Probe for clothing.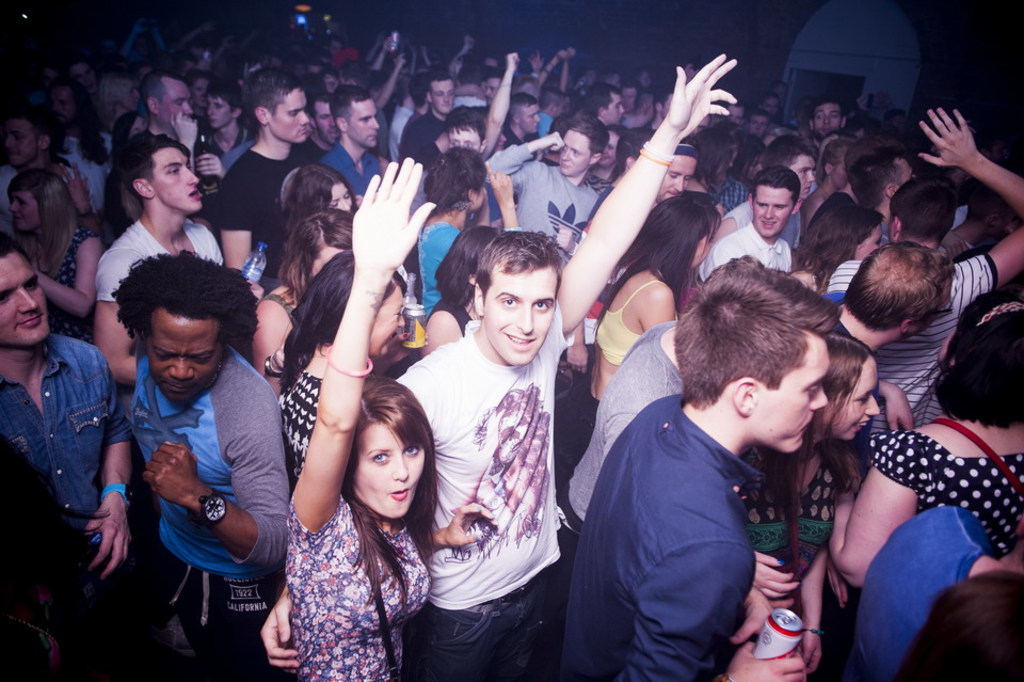
Probe result: {"left": 287, "top": 495, "right": 435, "bottom": 681}.
